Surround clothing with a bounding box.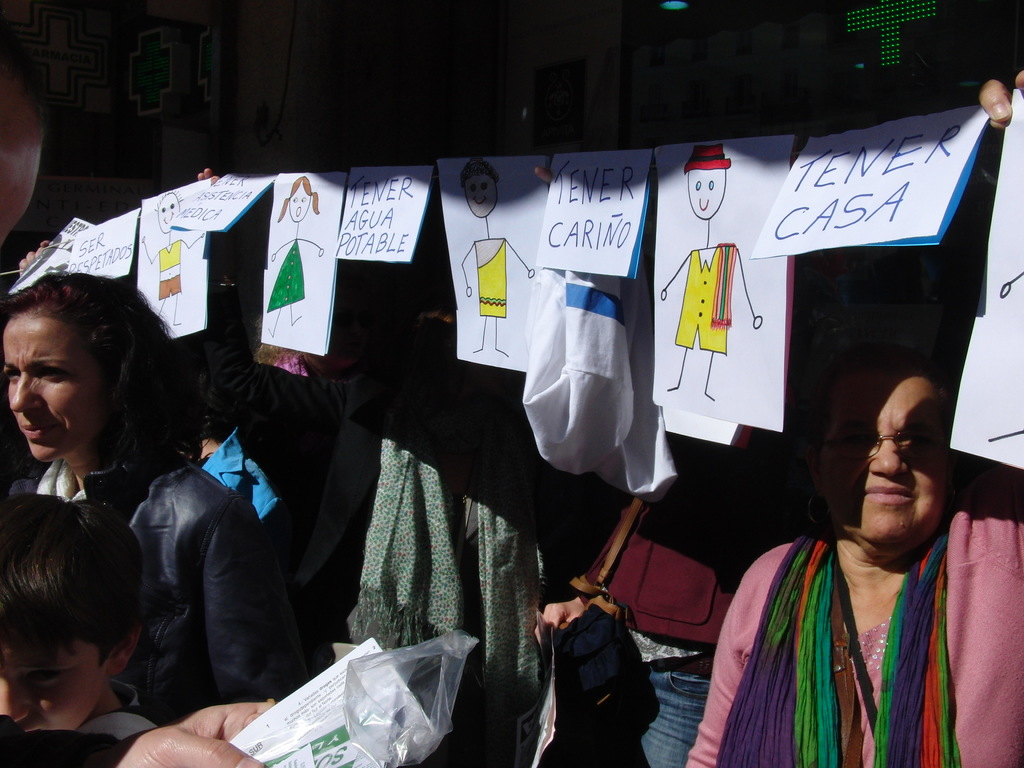
<region>691, 524, 1023, 761</region>.
